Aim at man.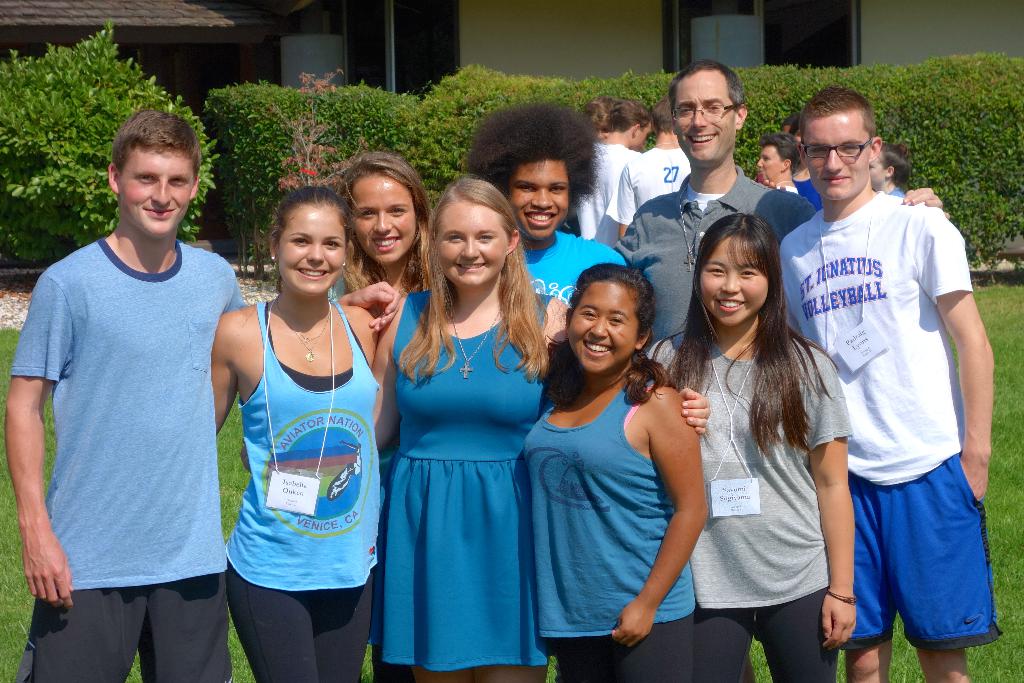
Aimed at left=607, top=63, right=941, bottom=357.
